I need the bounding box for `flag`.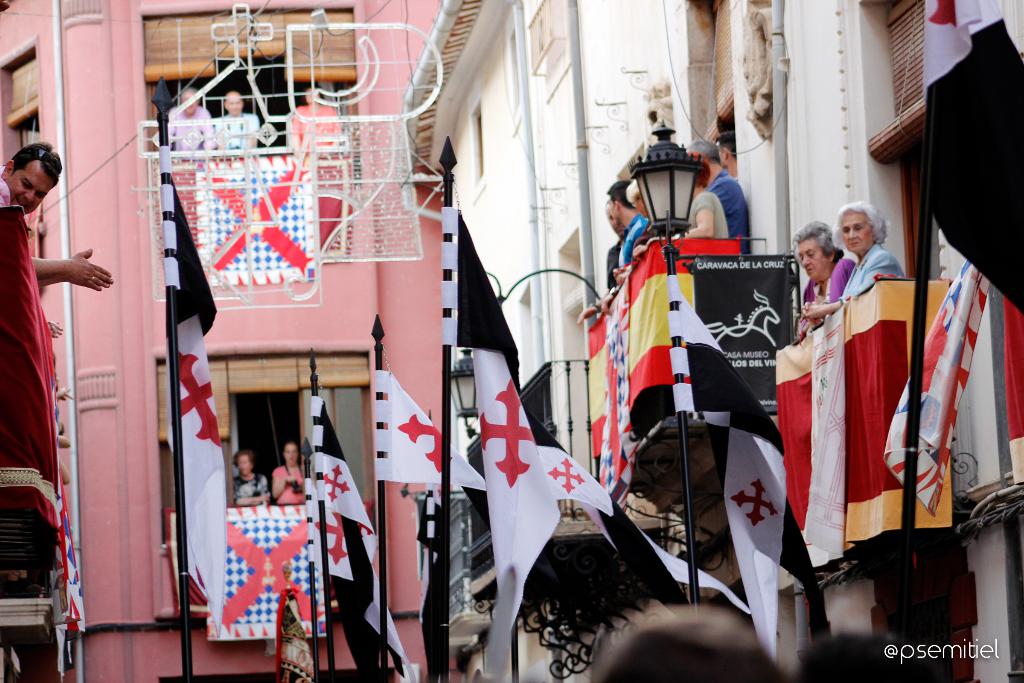
Here it is: (166,136,232,632).
